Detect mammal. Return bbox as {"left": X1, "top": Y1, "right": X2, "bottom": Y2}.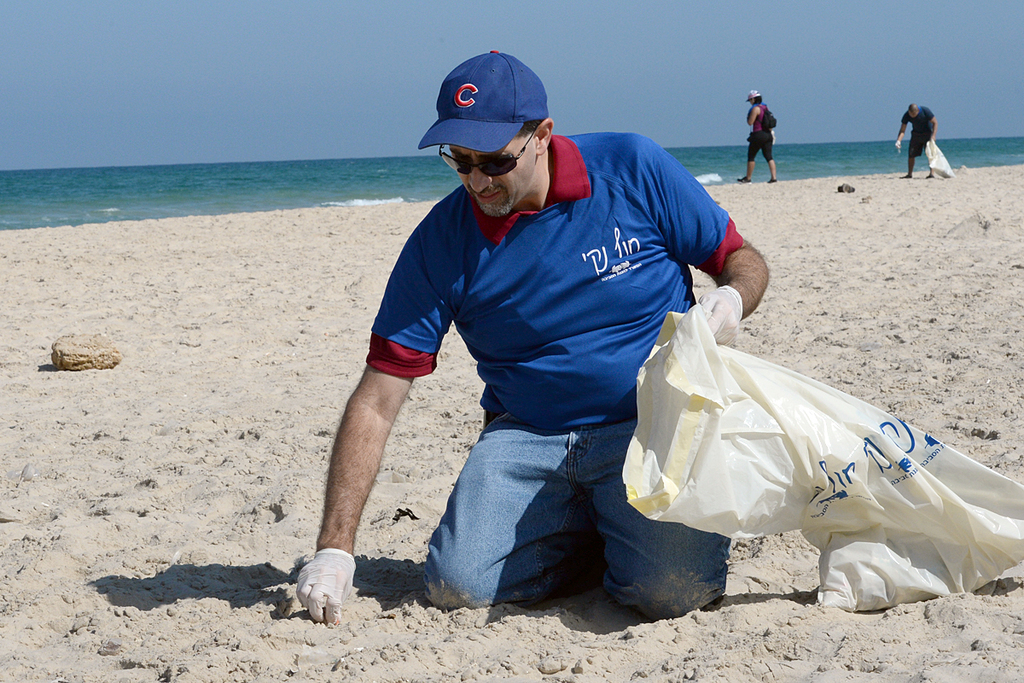
{"left": 320, "top": 92, "right": 810, "bottom": 620}.
